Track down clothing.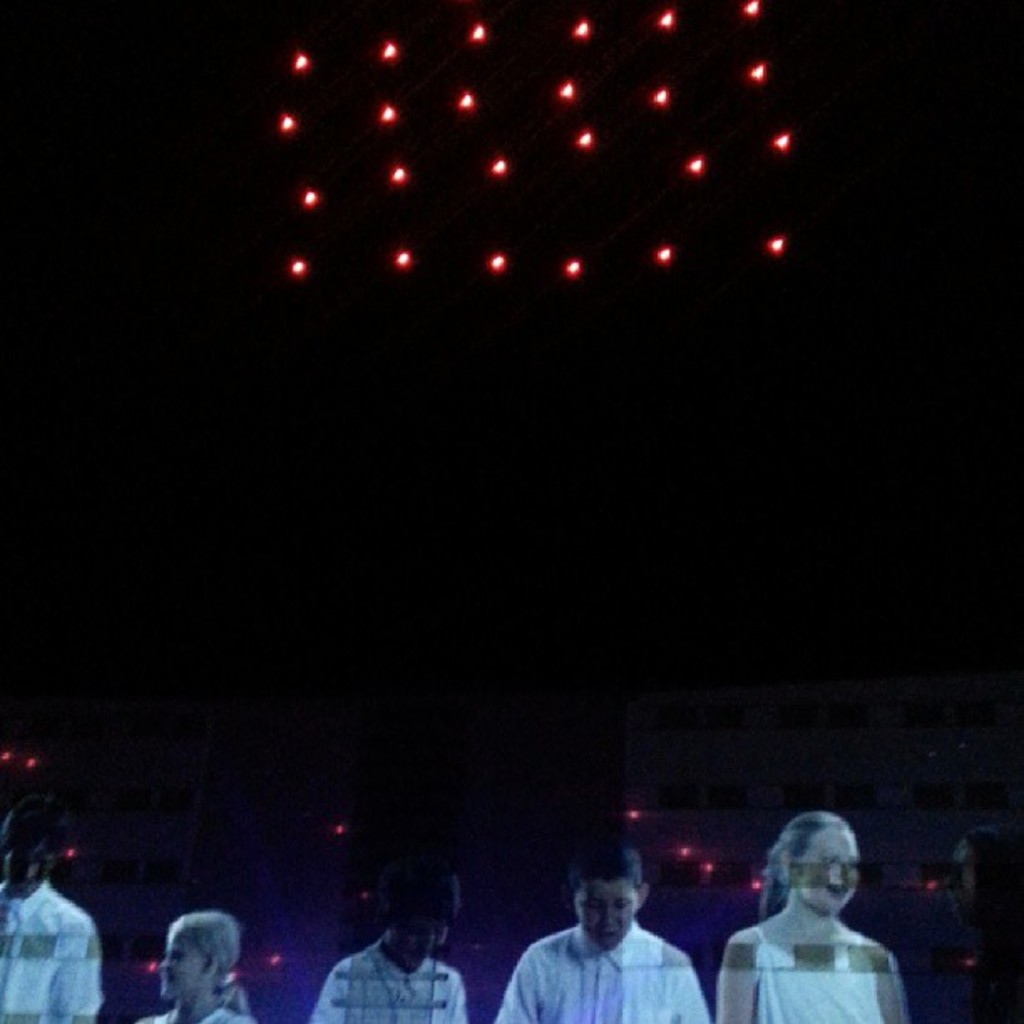
Tracked to 706:905:902:1022.
